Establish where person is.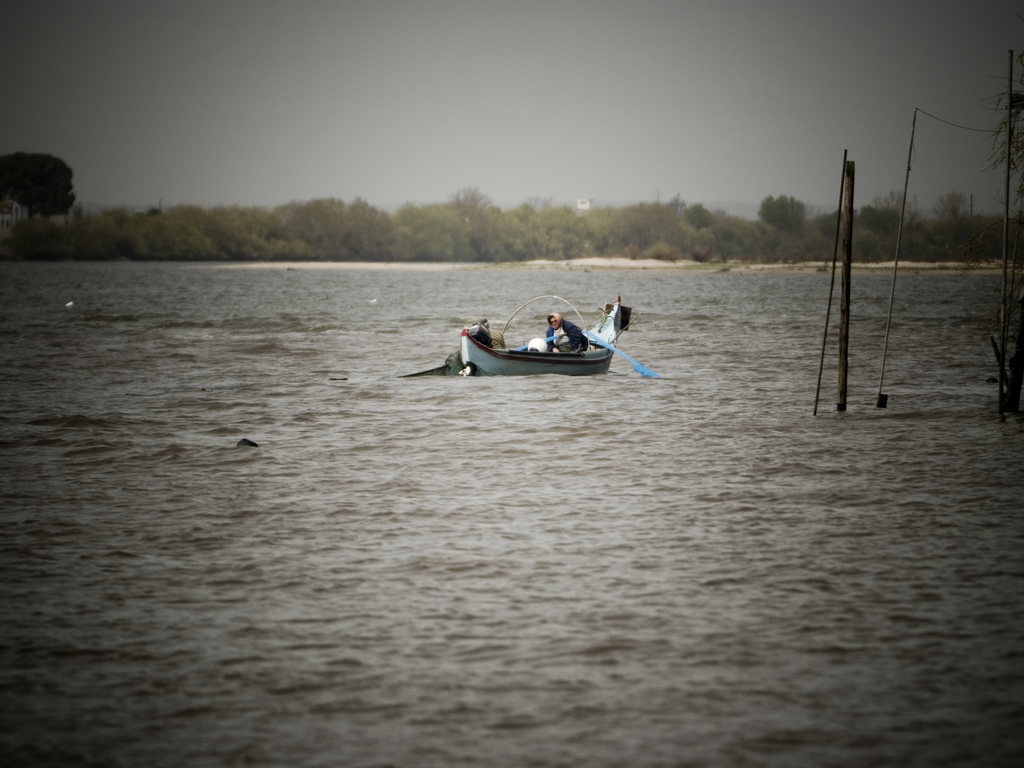
Established at {"left": 545, "top": 313, "right": 588, "bottom": 353}.
